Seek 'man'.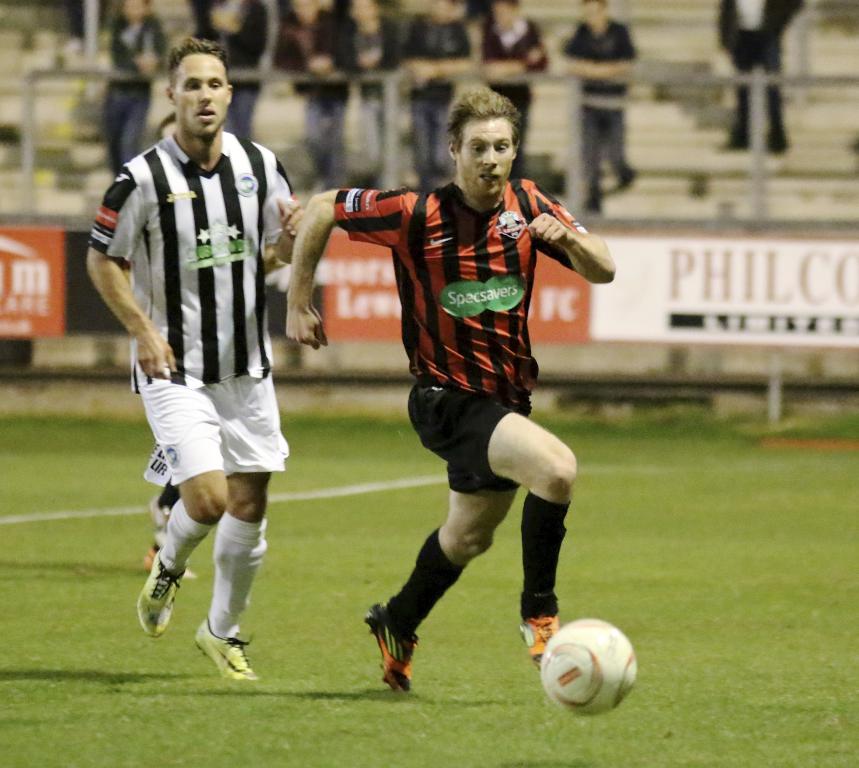
x1=84, y1=32, x2=305, y2=693.
